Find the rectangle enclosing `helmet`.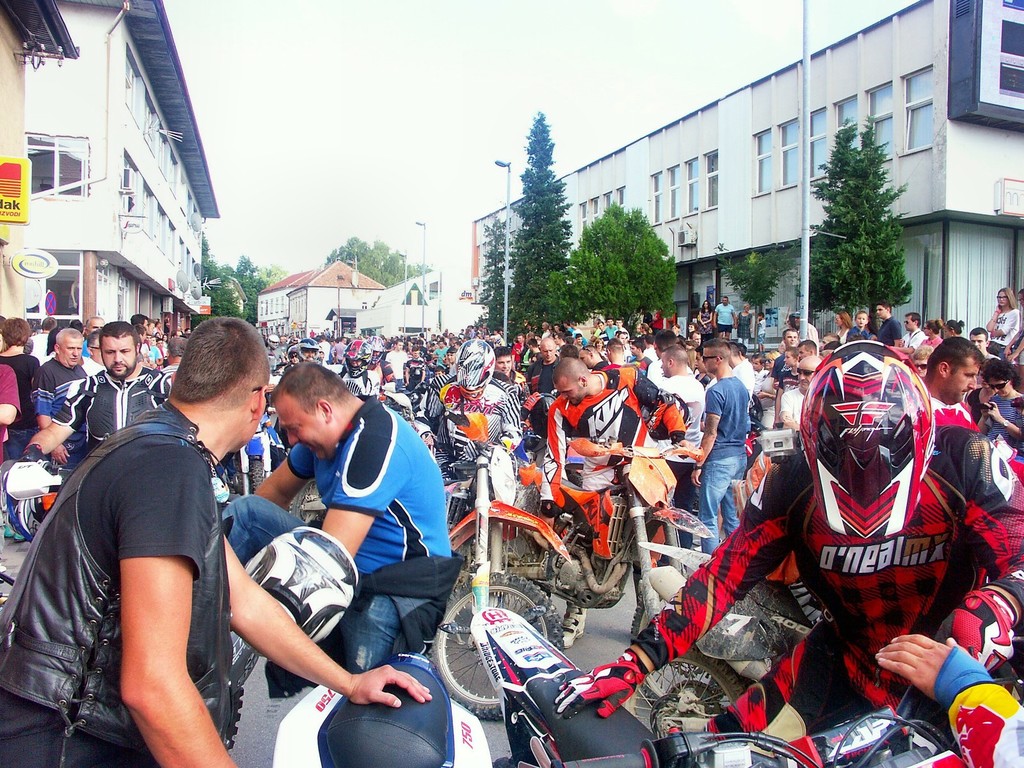
region(342, 342, 369, 373).
